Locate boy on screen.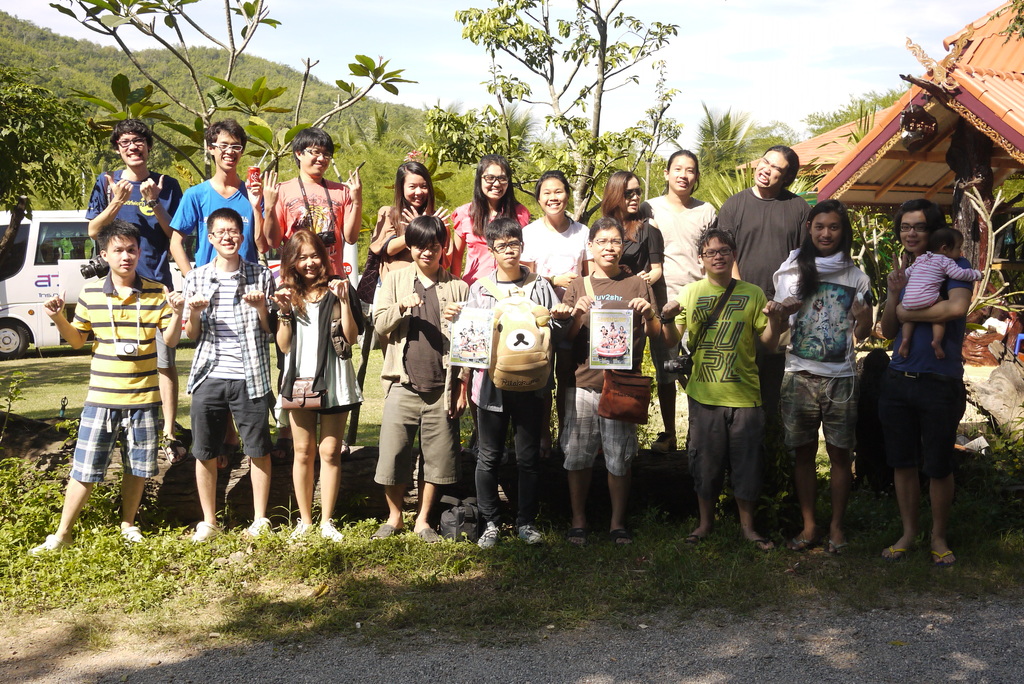
On screen at box(181, 207, 278, 544).
